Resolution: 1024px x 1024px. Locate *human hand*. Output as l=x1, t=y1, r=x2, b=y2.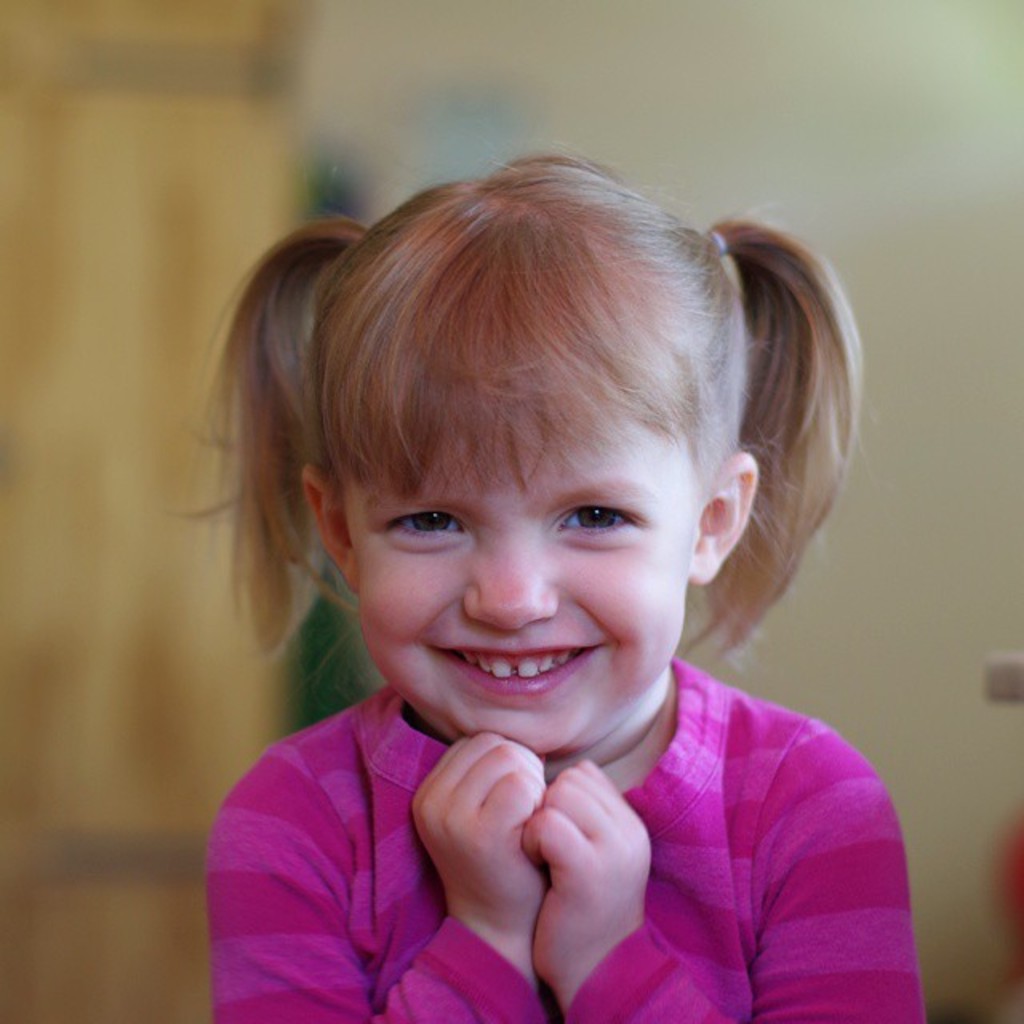
l=520, t=757, r=656, b=997.
